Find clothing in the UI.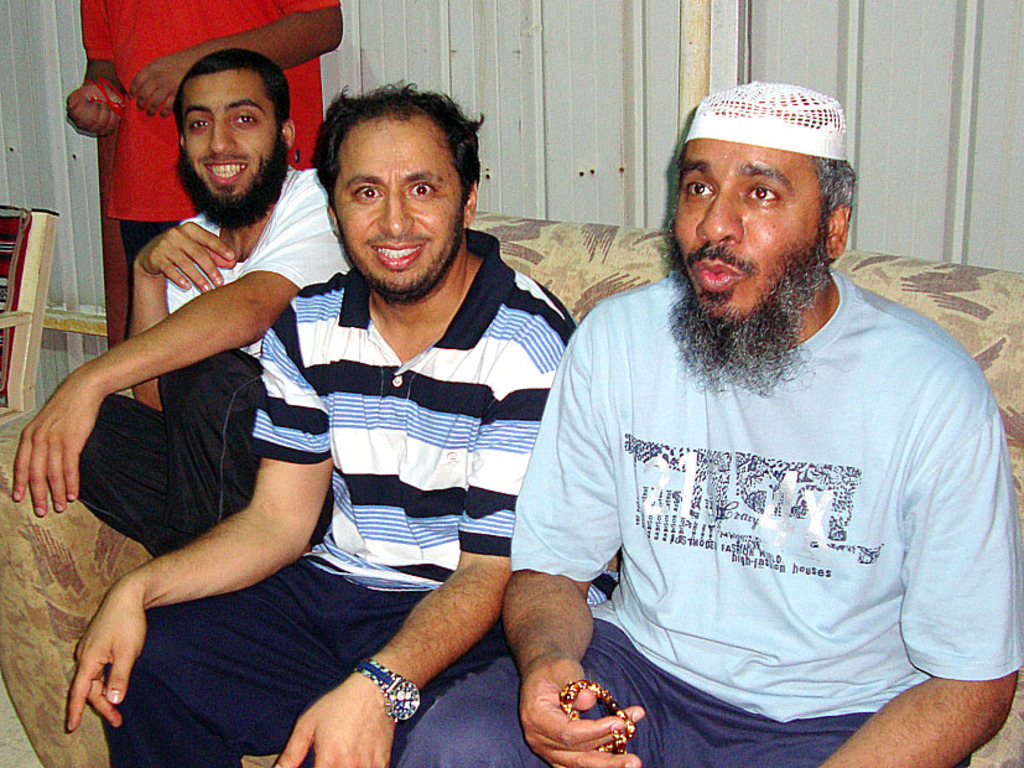
UI element at [109, 224, 619, 767].
